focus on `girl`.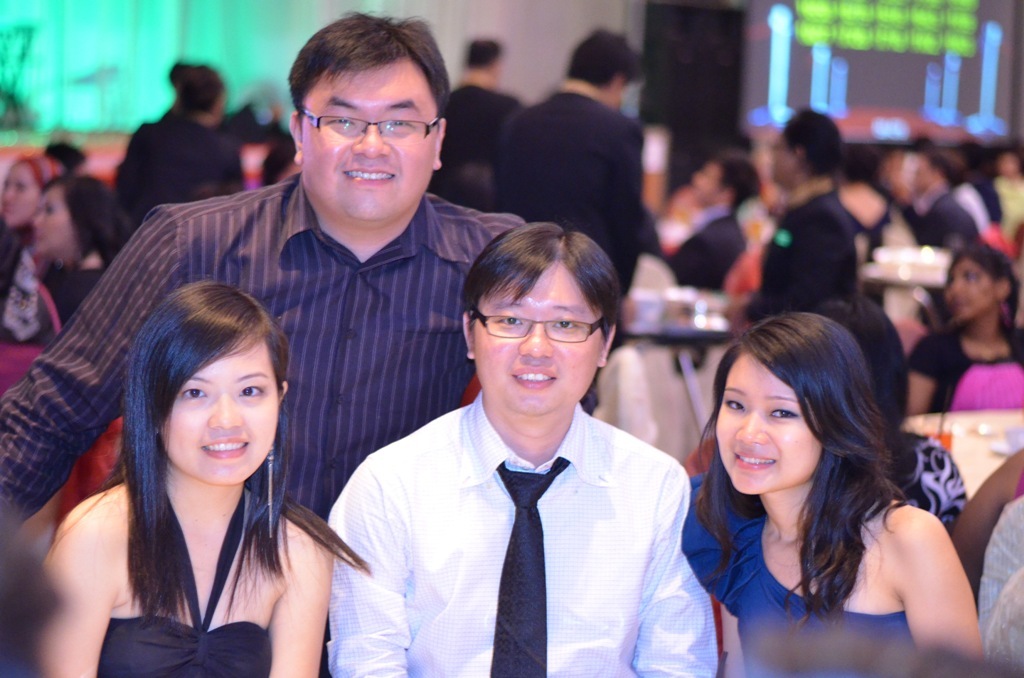
Focused at x1=680, y1=312, x2=984, y2=677.
